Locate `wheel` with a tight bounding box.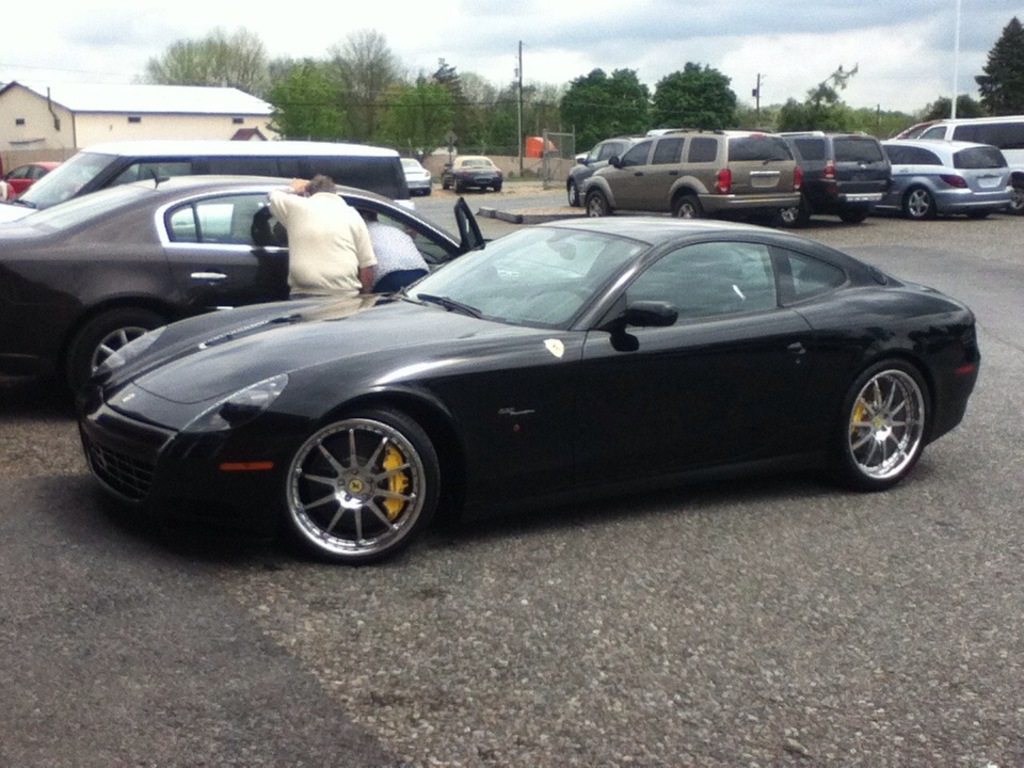
Rect(906, 190, 935, 215).
